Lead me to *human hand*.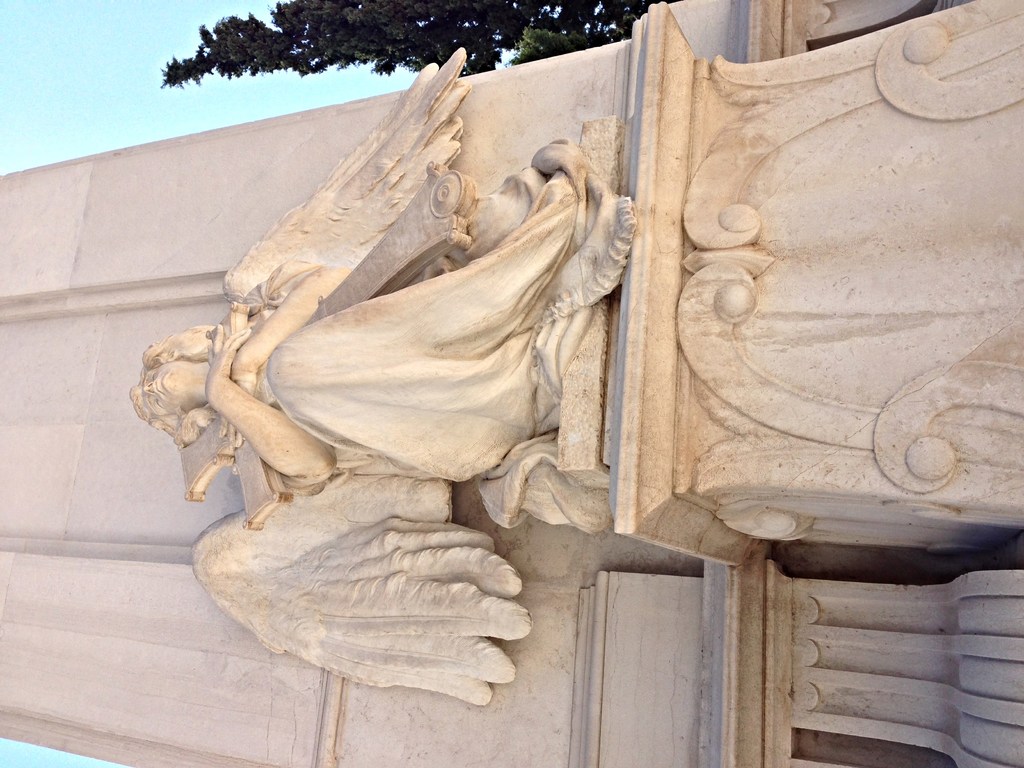
Lead to BBox(214, 355, 257, 449).
